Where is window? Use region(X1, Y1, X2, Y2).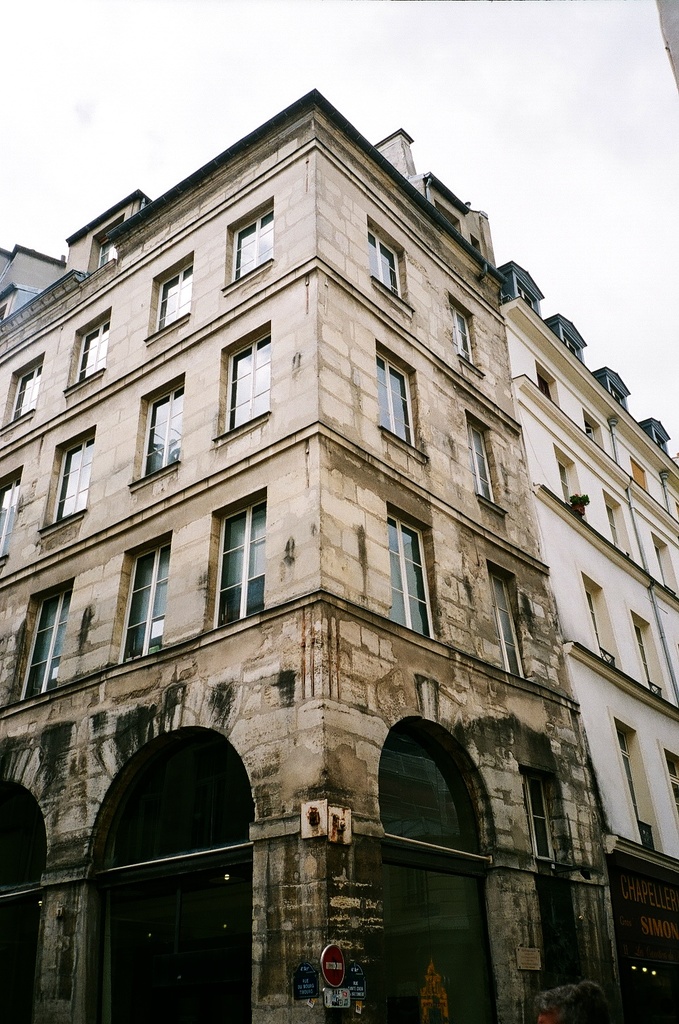
region(120, 548, 177, 652).
